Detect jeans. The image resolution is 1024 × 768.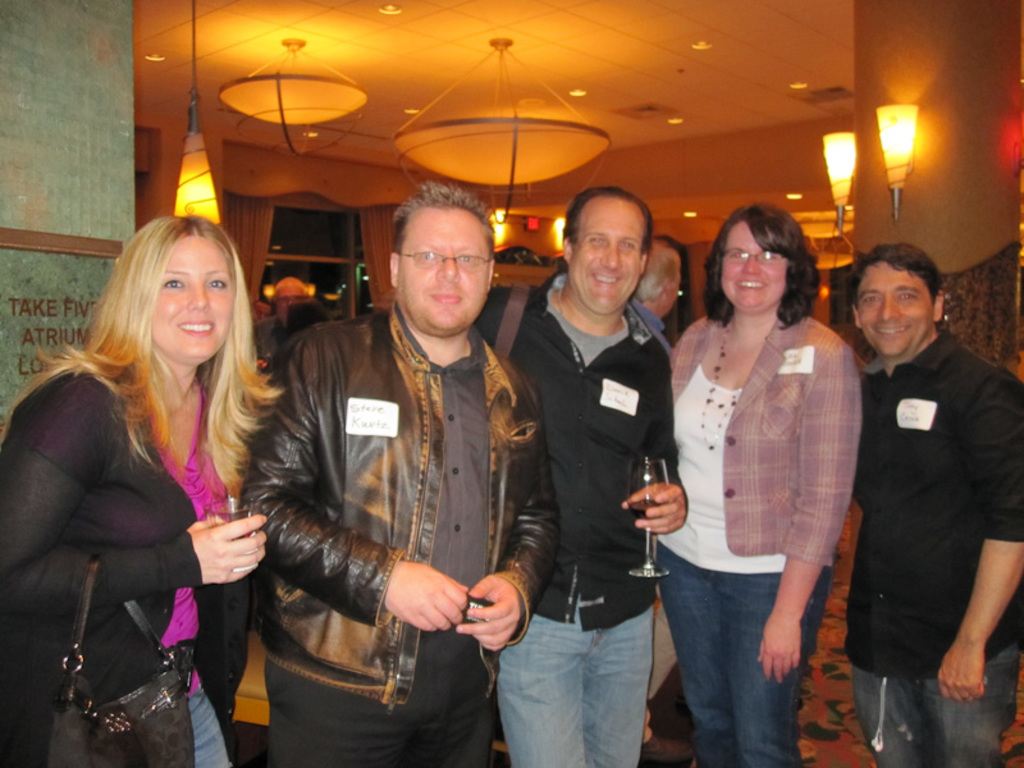
box(191, 677, 236, 767).
